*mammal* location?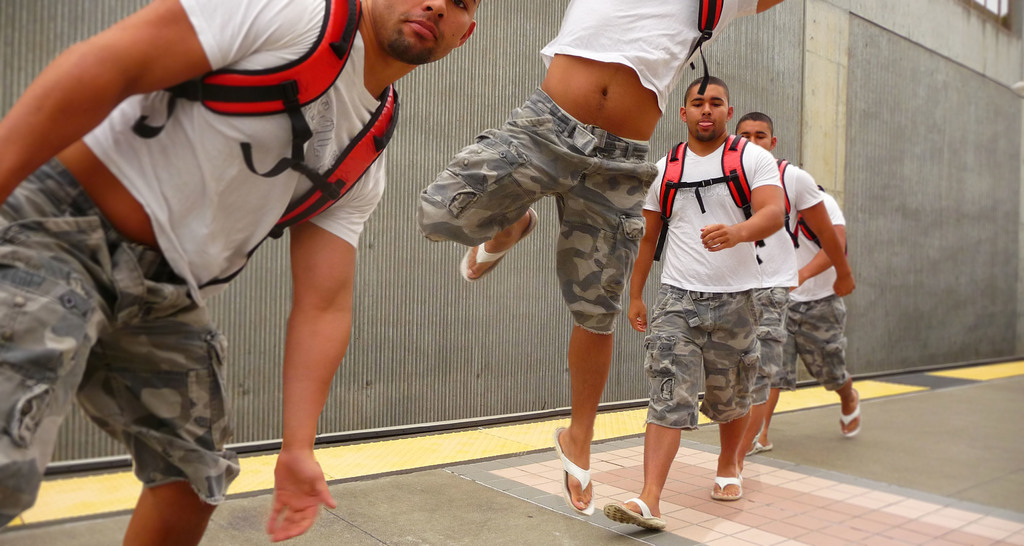
725, 108, 858, 471
